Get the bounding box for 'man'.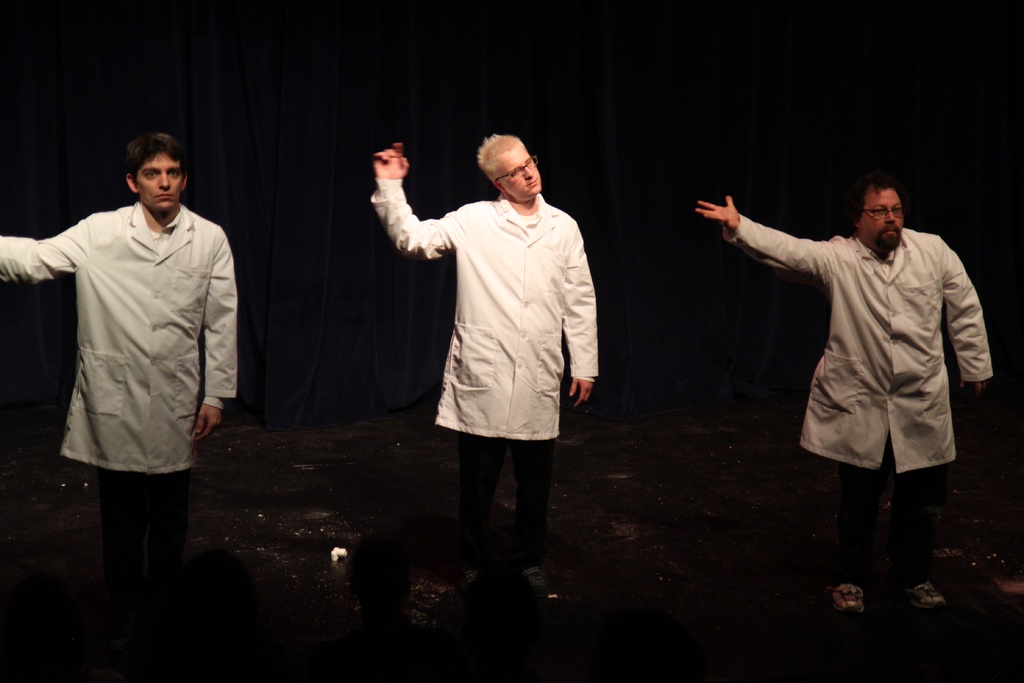
locate(0, 131, 241, 597).
